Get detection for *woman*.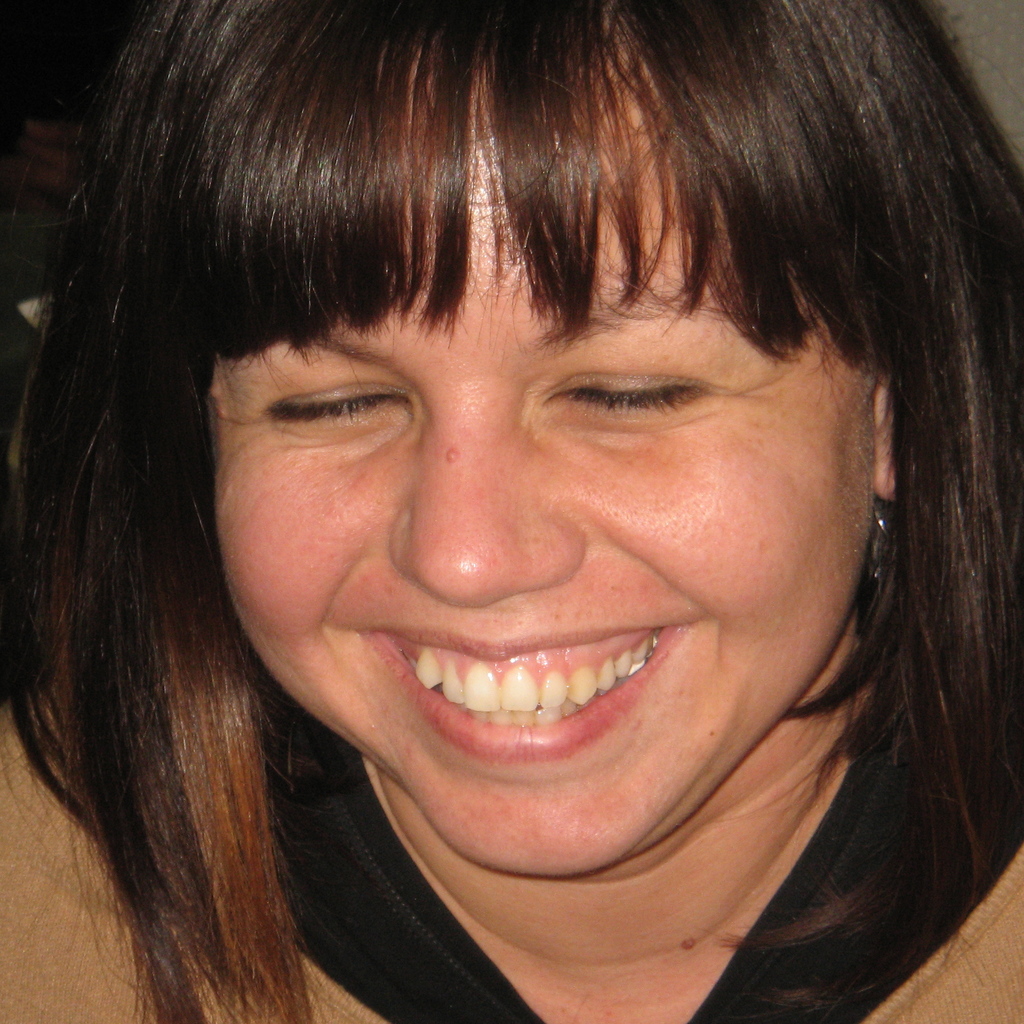
Detection: region(0, 0, 1023, 1023).
